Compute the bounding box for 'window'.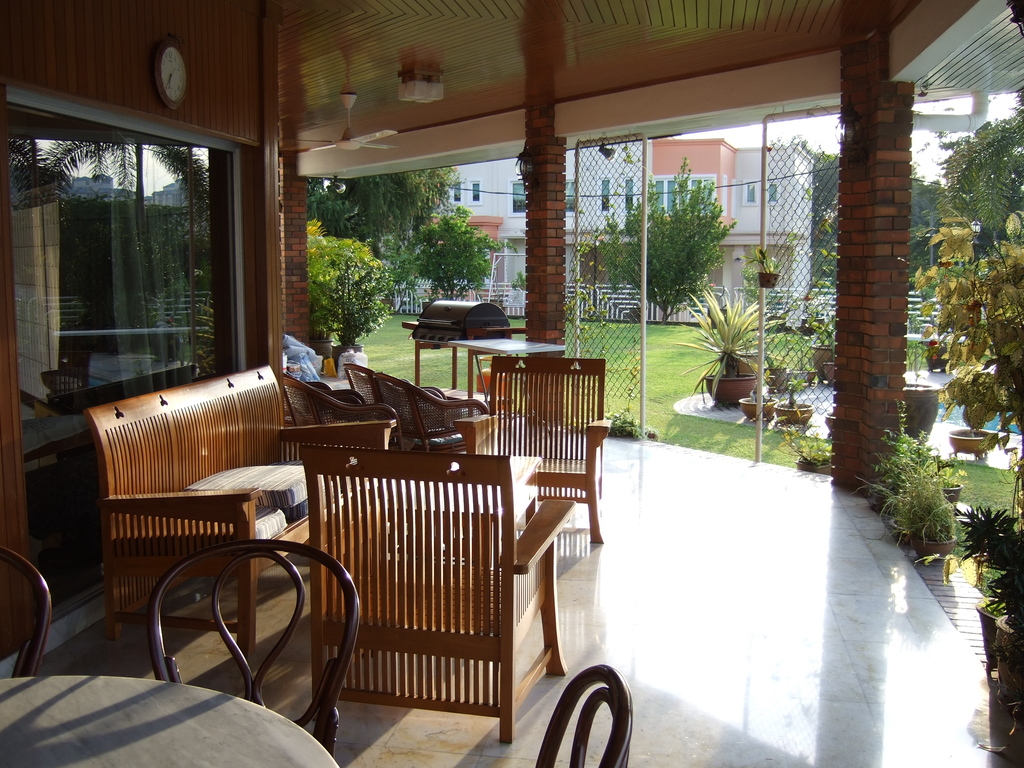
[470, 177, 480, 201].
